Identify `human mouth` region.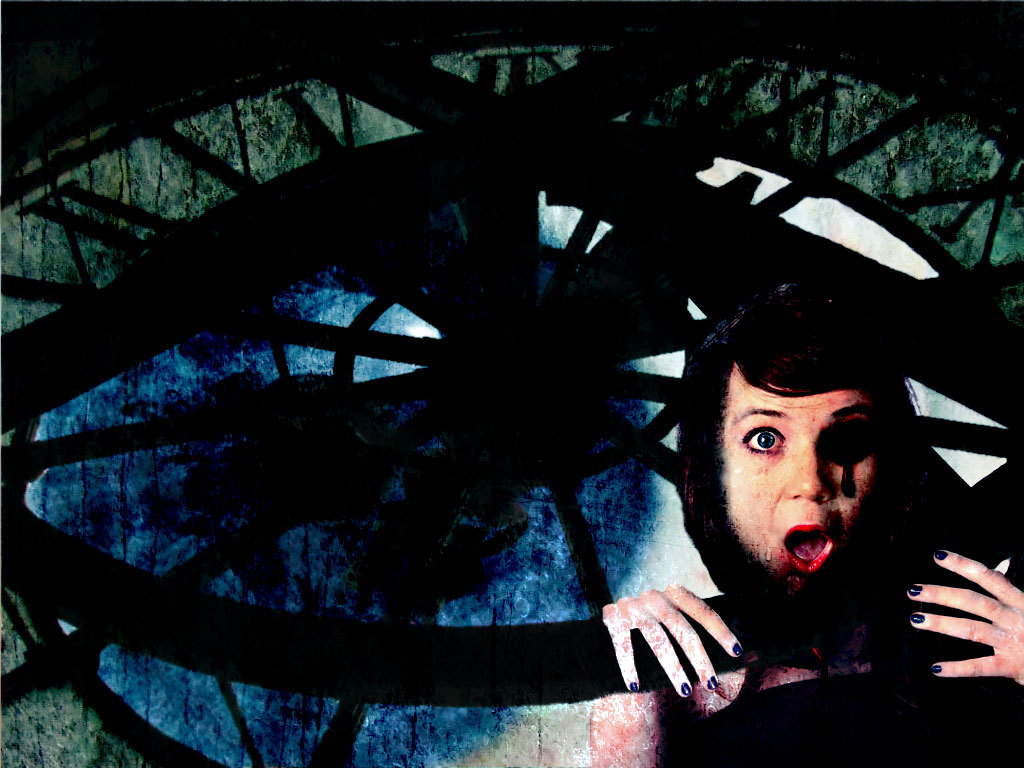
Region: rect(780, 521, 831, 568).
